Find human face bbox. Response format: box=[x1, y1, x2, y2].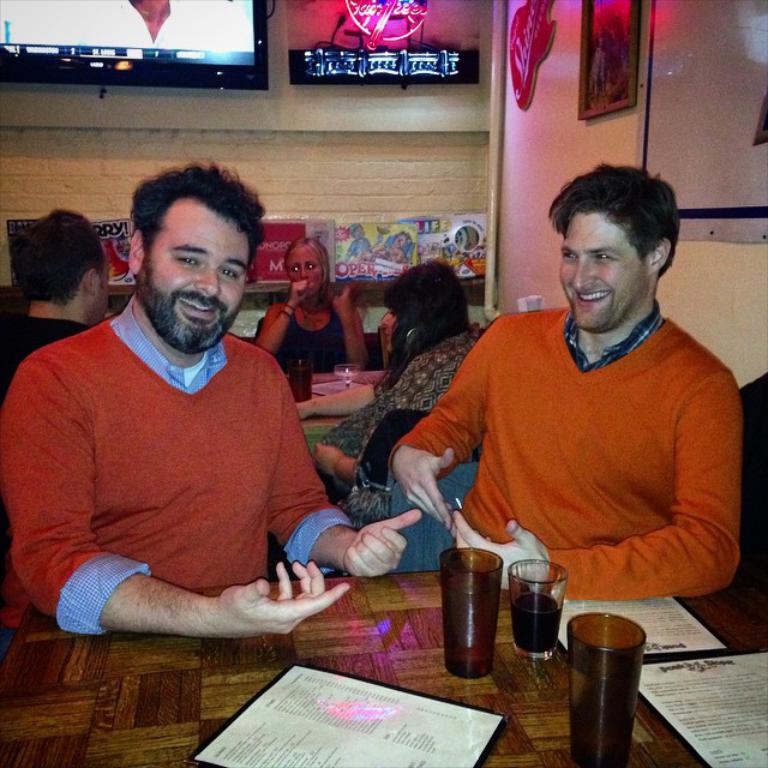
box=[380, 313, 398, 343].
